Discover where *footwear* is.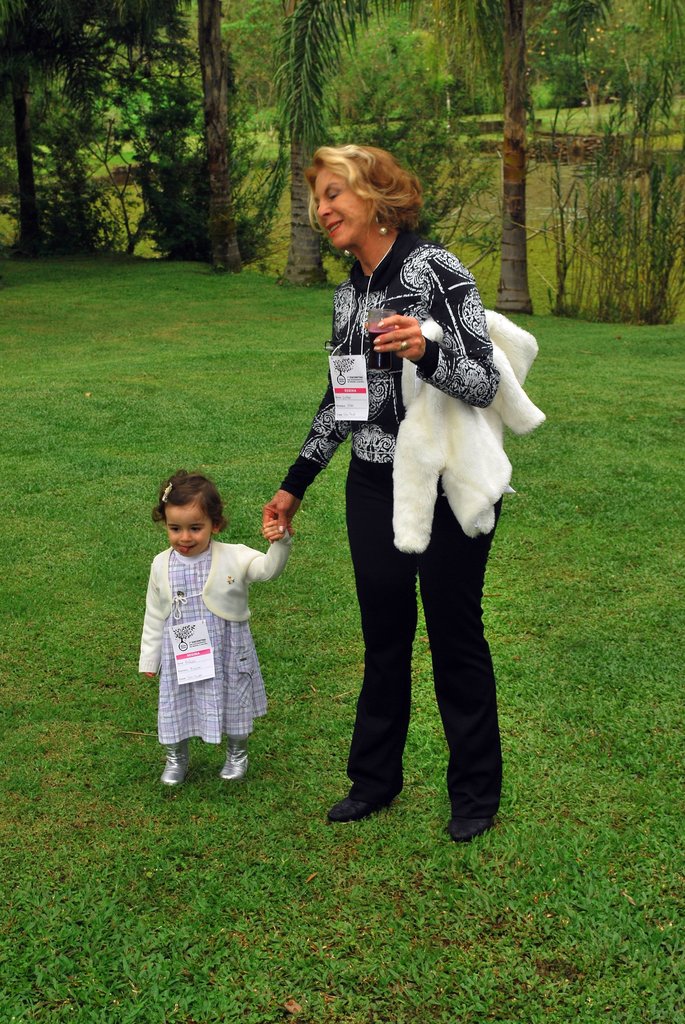
Discovered at (left=446, top=816, right=490, bottom=846).
